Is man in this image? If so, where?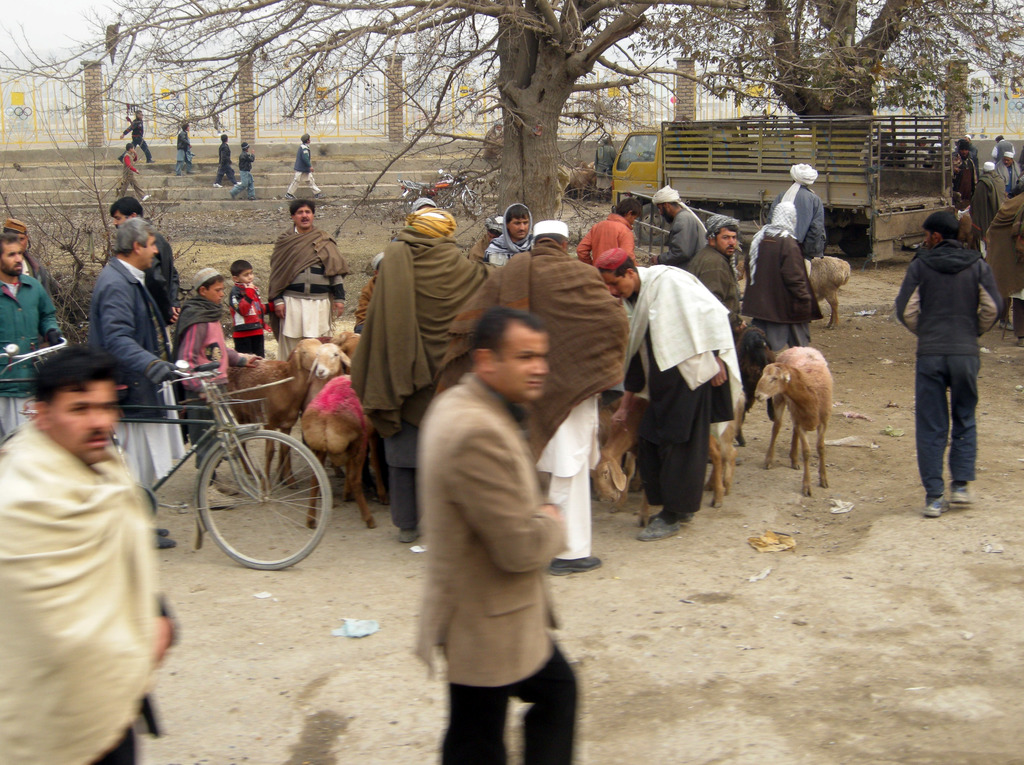
Yes, at detection(592, 241, 755, 532).
